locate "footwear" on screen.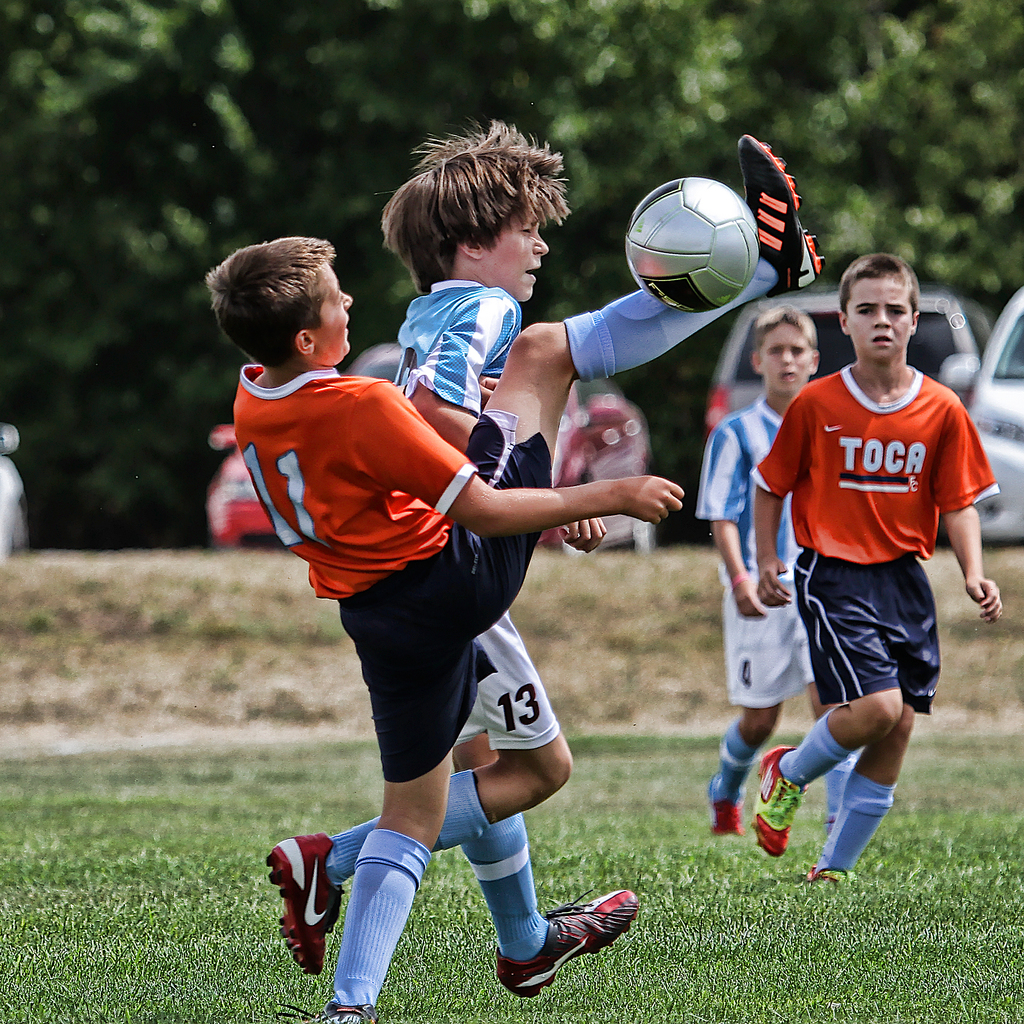
On screen at region(263, 833, 345, 975).
